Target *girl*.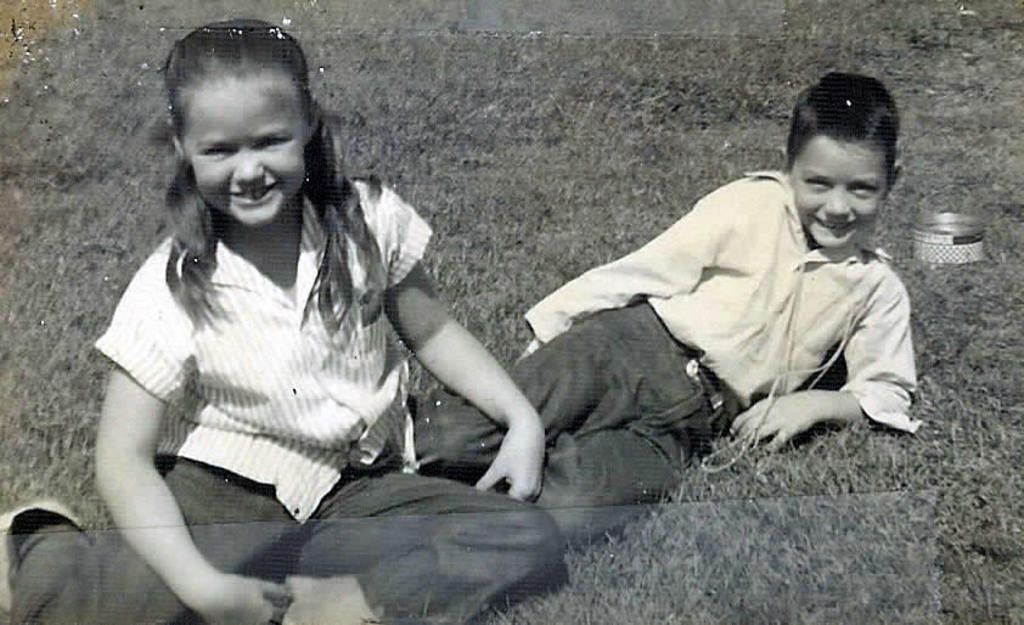
Target region: 0, 12, 566, 624.
